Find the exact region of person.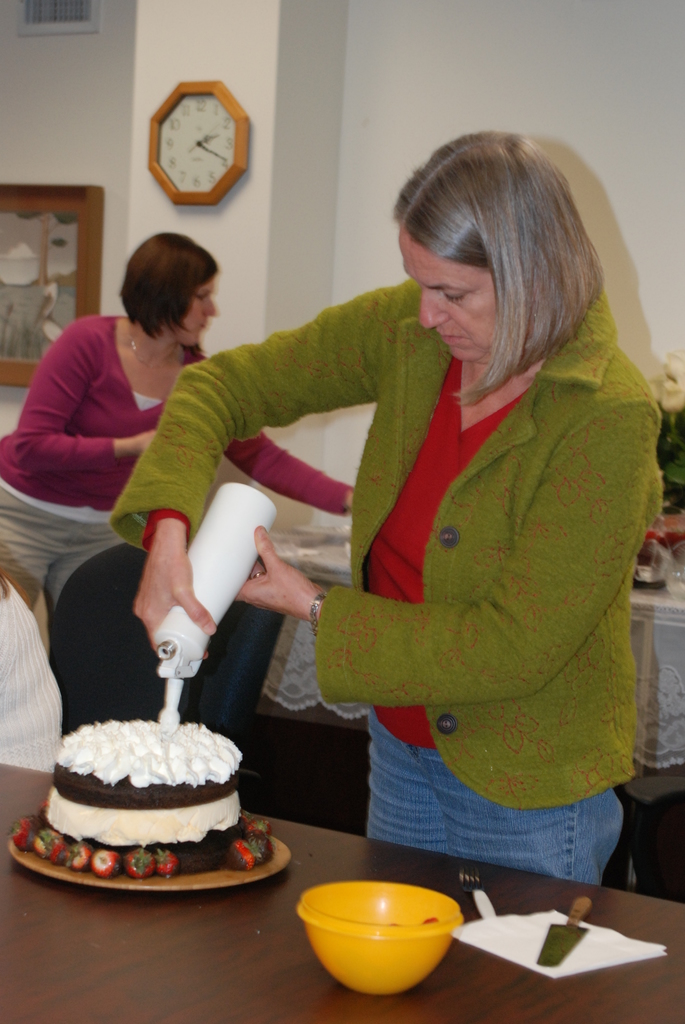
Exact region: l=194, t=121, r=668, b=923.
